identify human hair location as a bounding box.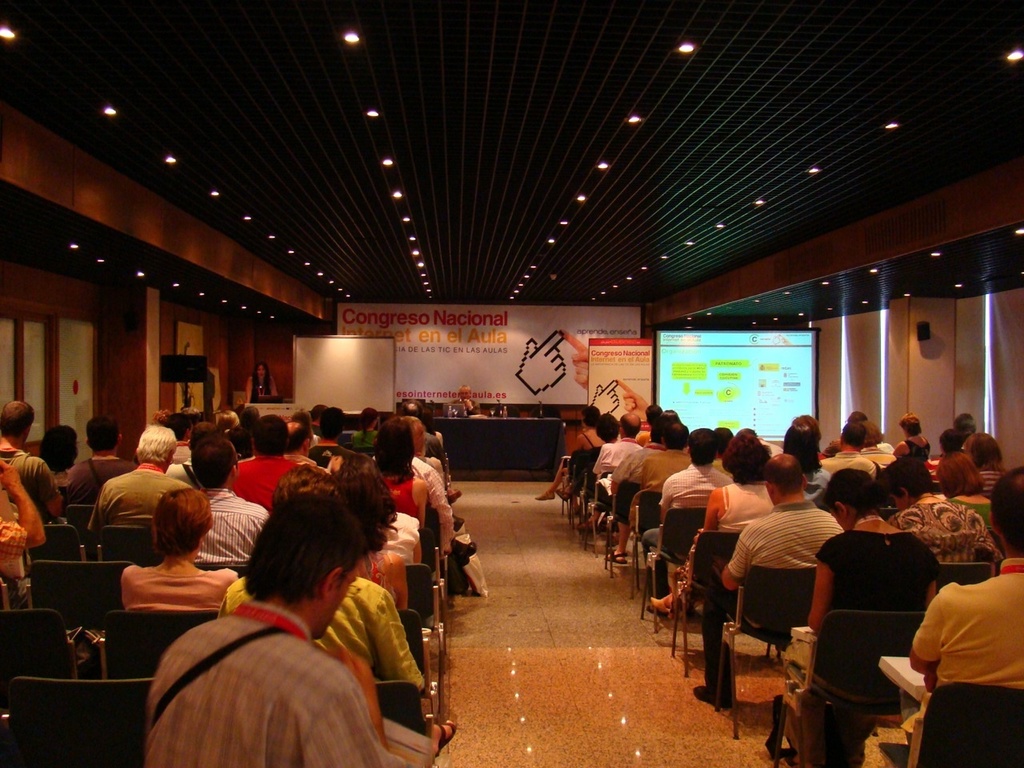
718, 426, 734, 450.
